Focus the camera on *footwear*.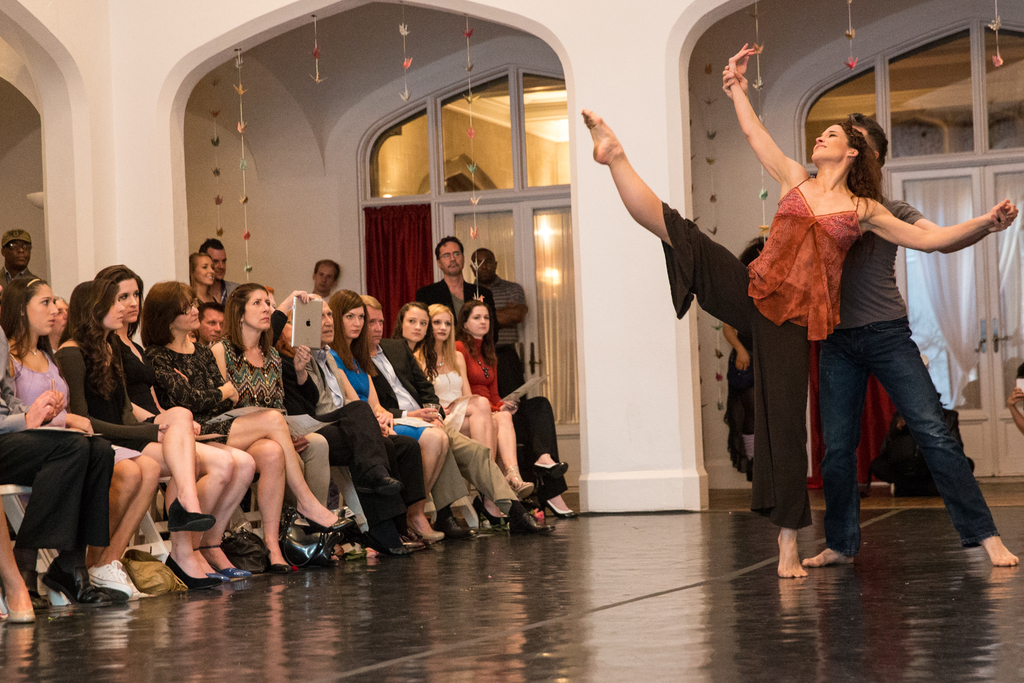
Focus region: 529, 458, 572, 479.
